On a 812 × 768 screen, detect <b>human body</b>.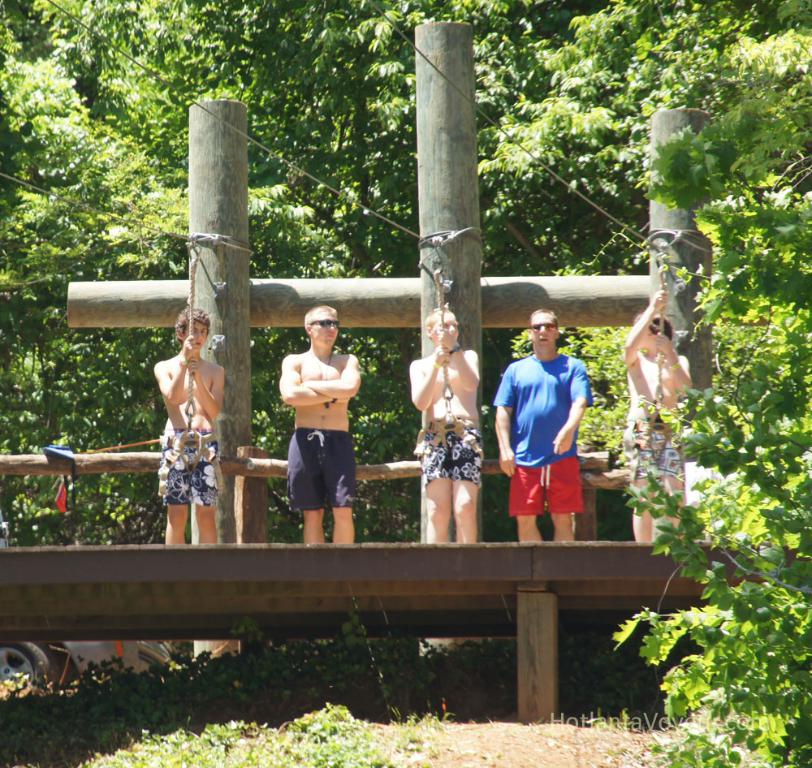
[490, 304, 594, 543].
